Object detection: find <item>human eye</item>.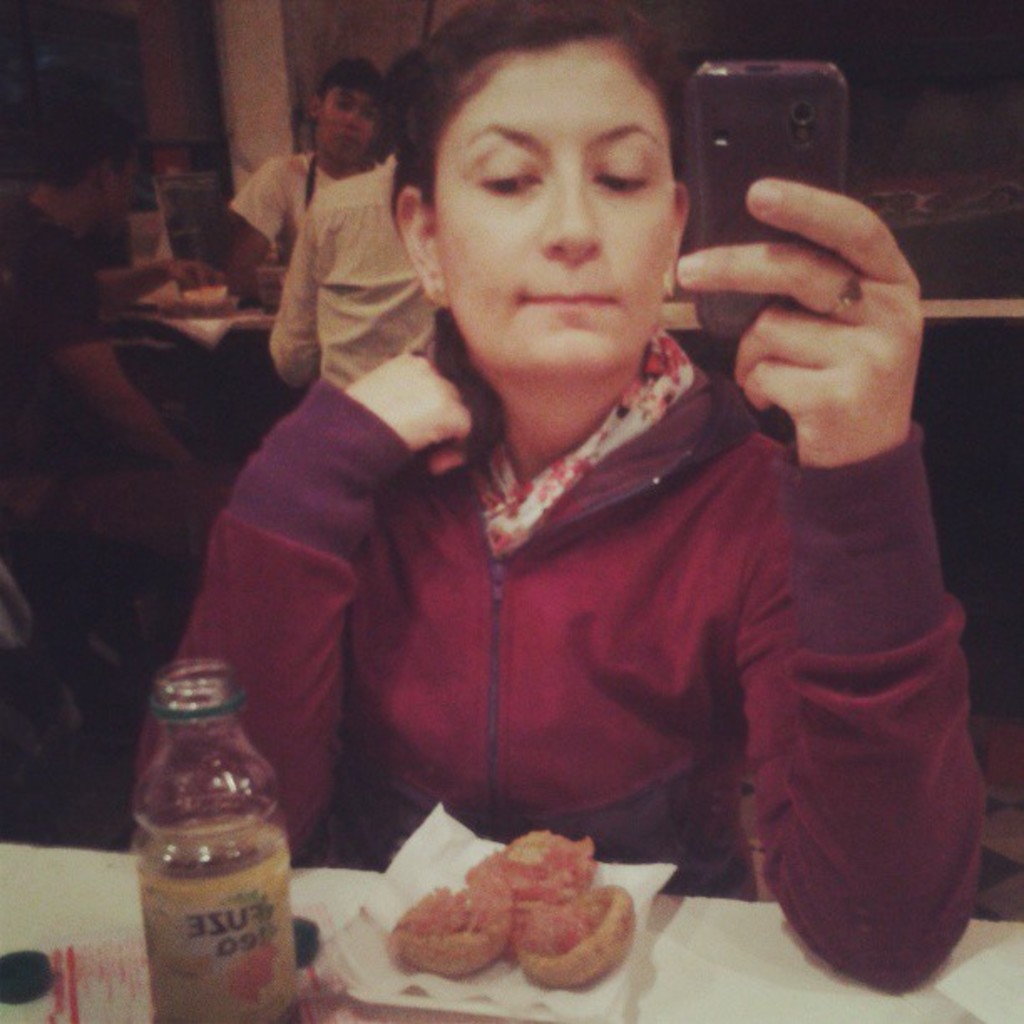
335,97,348,109.
